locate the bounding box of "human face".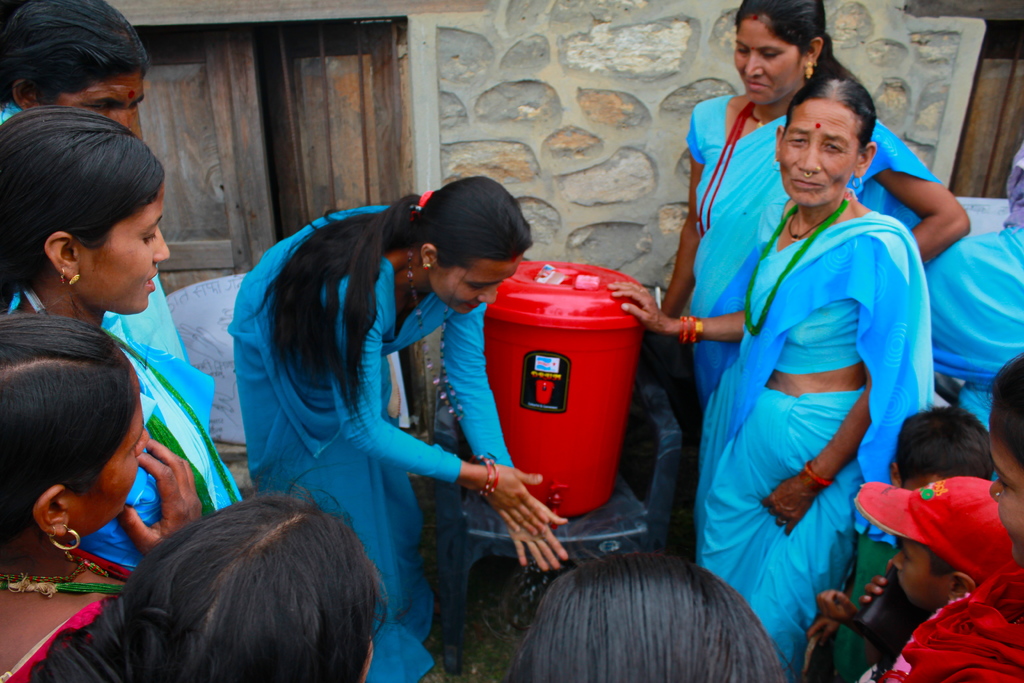
Bounding box: x1=735, y1=13, x2=804, y2=102.
